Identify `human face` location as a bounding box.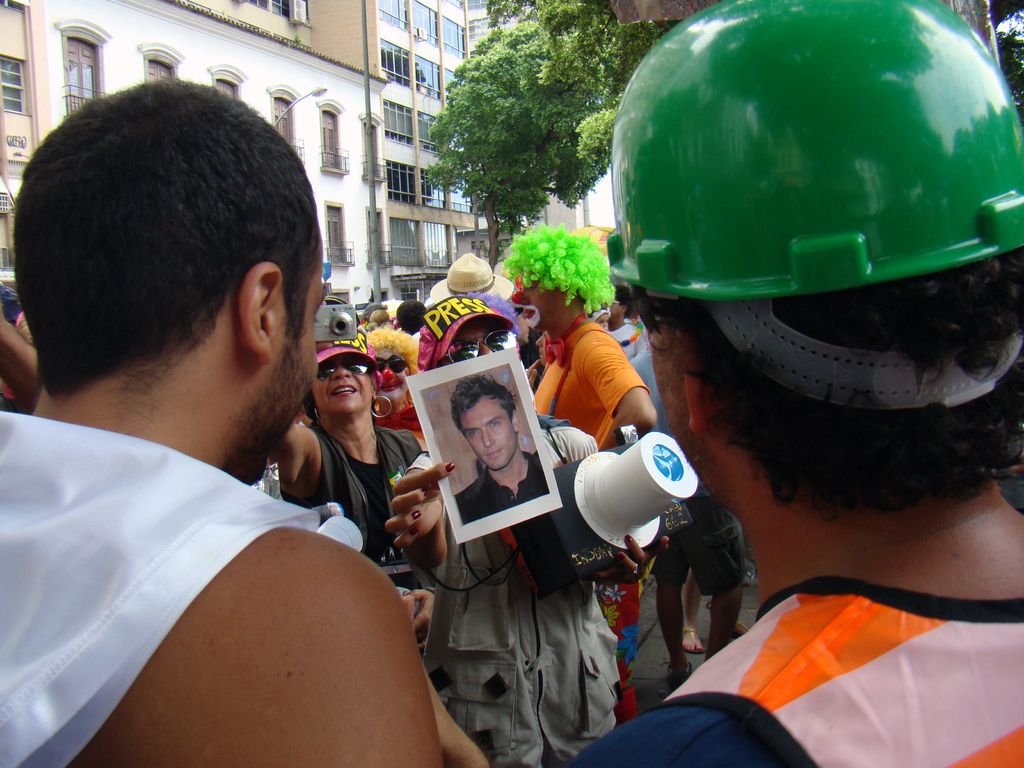
<region>438, 322, 515, 368</region>.
